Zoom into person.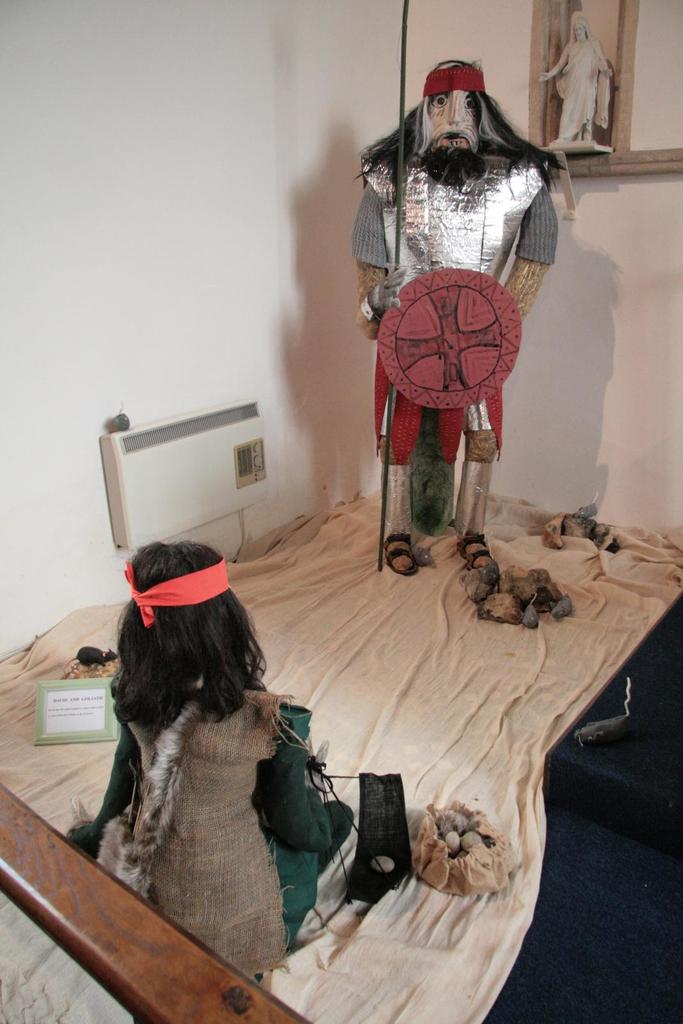
Zoom target: 61/543/350/958.
